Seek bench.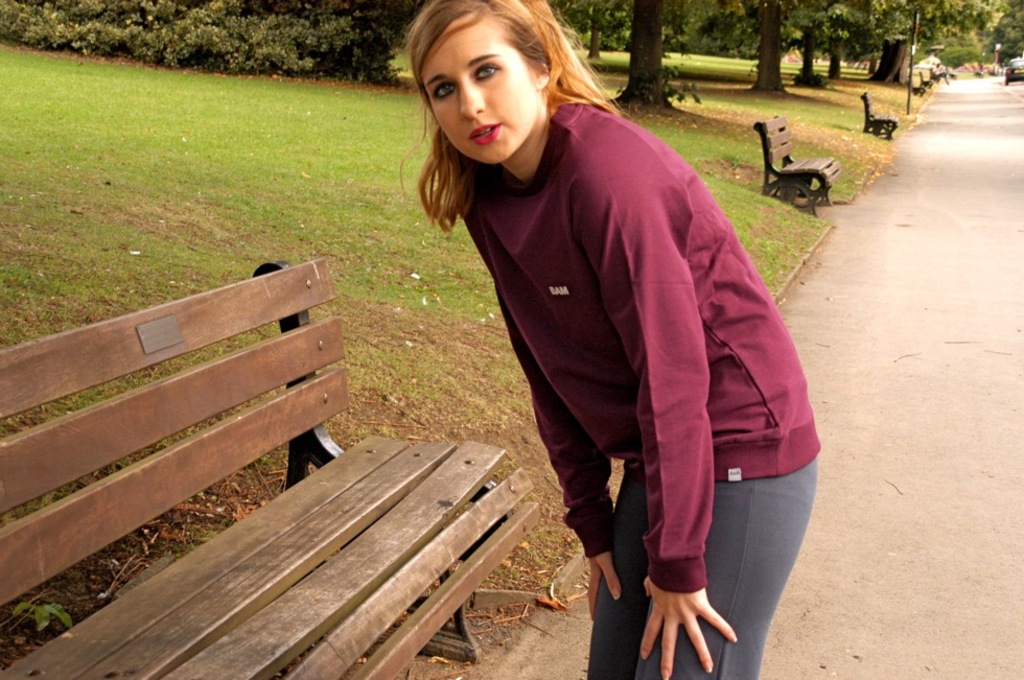
[left=54, top=331, right=483, bottom=640].
